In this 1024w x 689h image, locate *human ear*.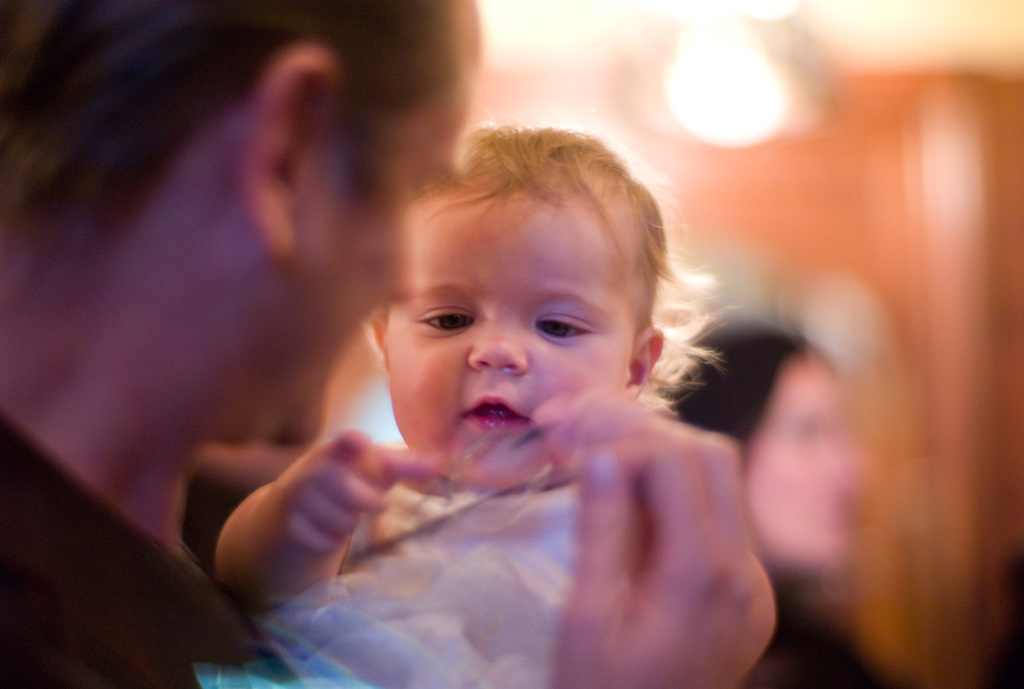
Bounding box: 243:42:337:263.
